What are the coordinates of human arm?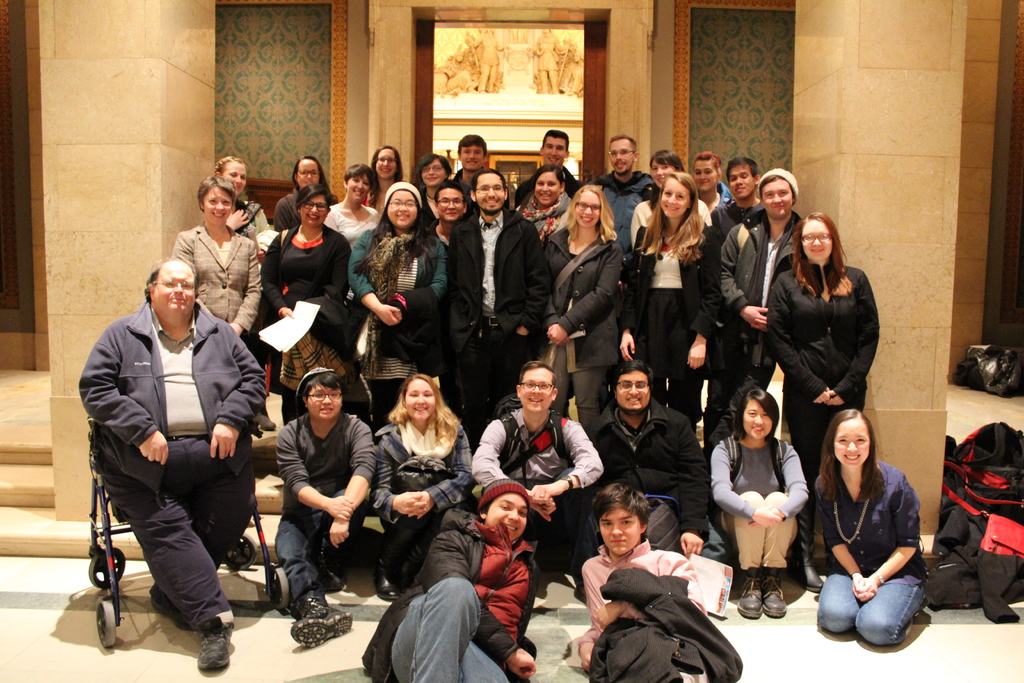
box(323, 420, 376, 543).
